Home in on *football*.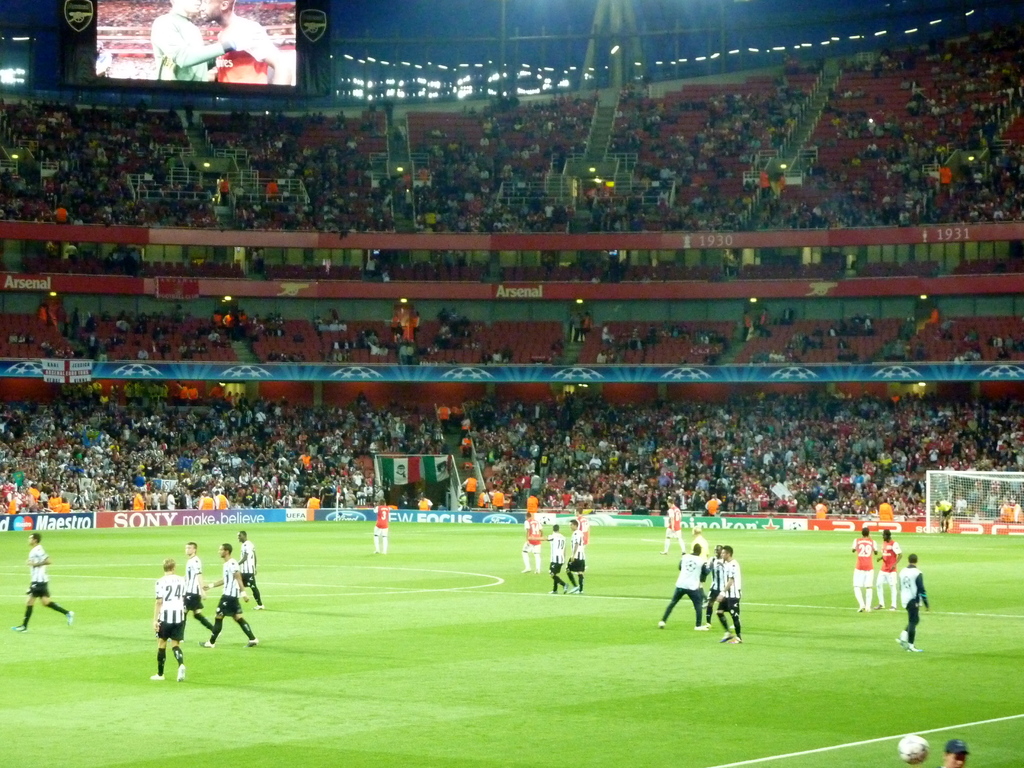
Homed in at (left=897, top=733, right=929, bottom=764).
